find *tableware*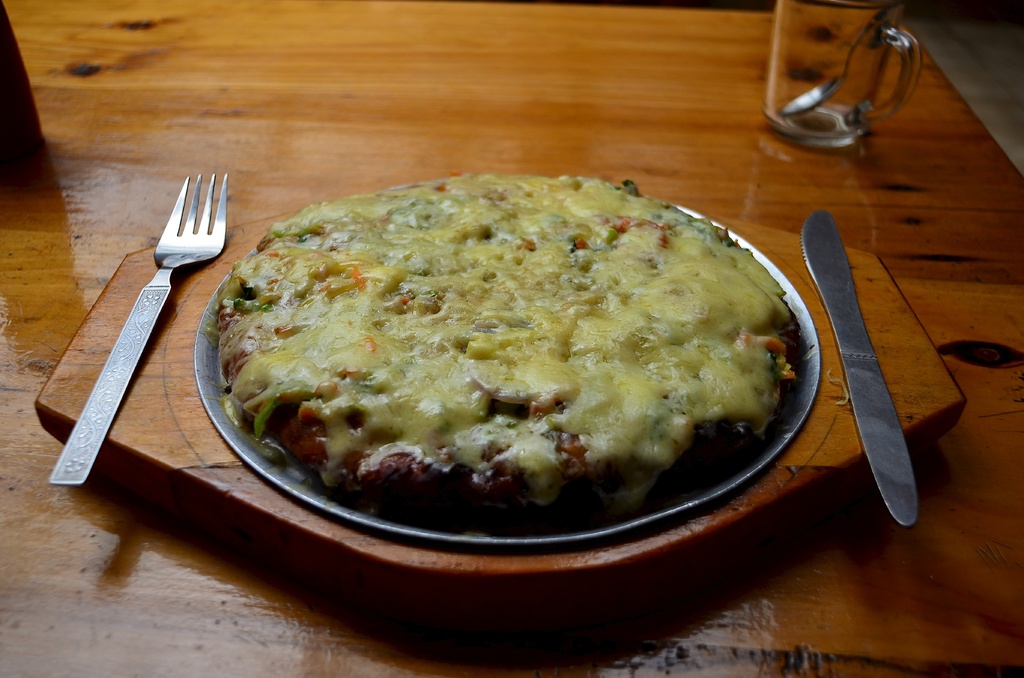
(801,206,926,528)
